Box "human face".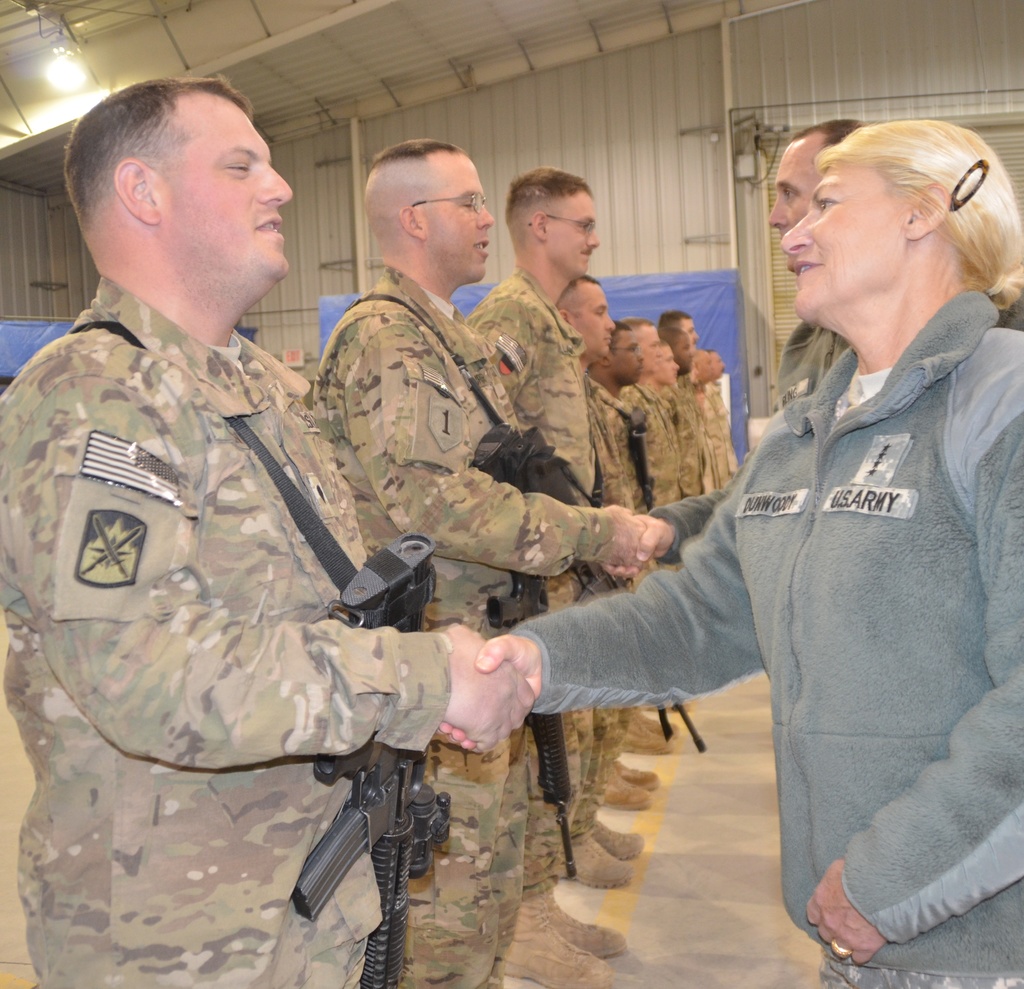
<region>639, 325, 660, 373</region>.
